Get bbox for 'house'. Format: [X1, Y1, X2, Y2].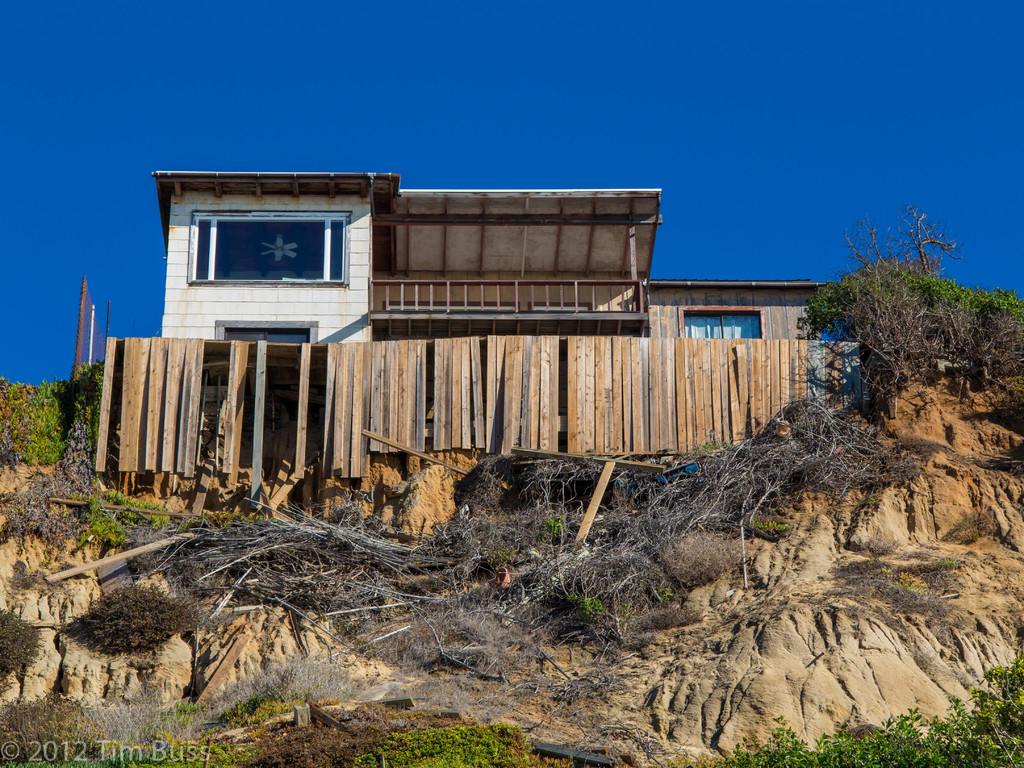
[137, 154, 831, 538].
